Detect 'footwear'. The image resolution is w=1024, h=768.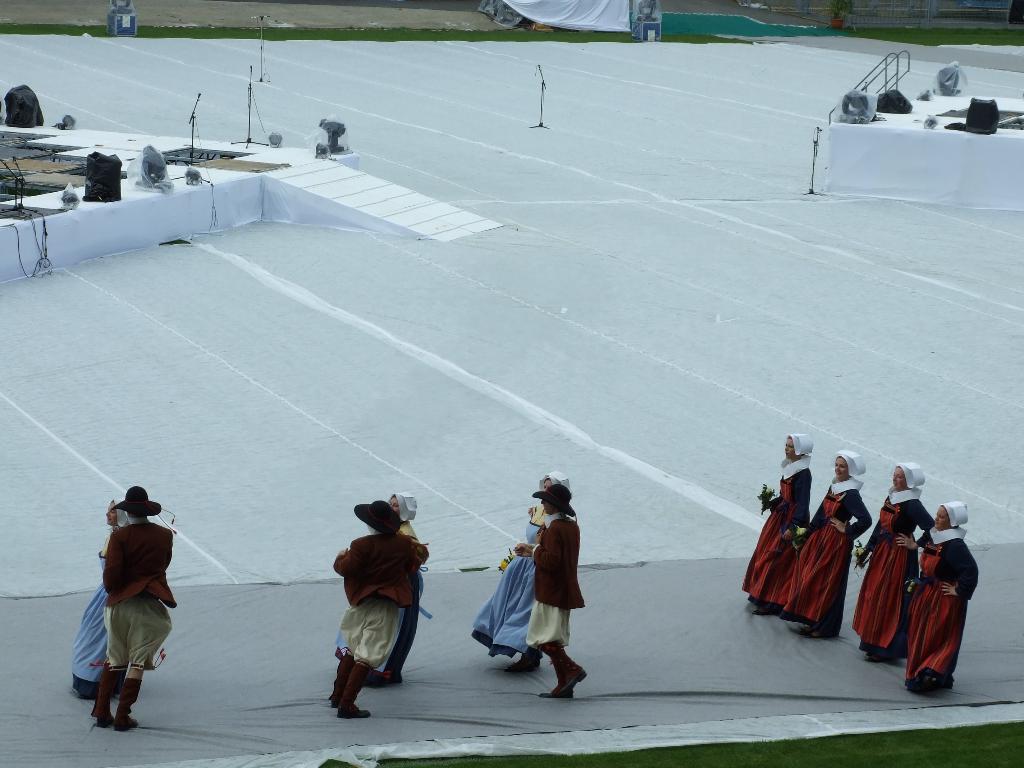
90:664:117:728.
